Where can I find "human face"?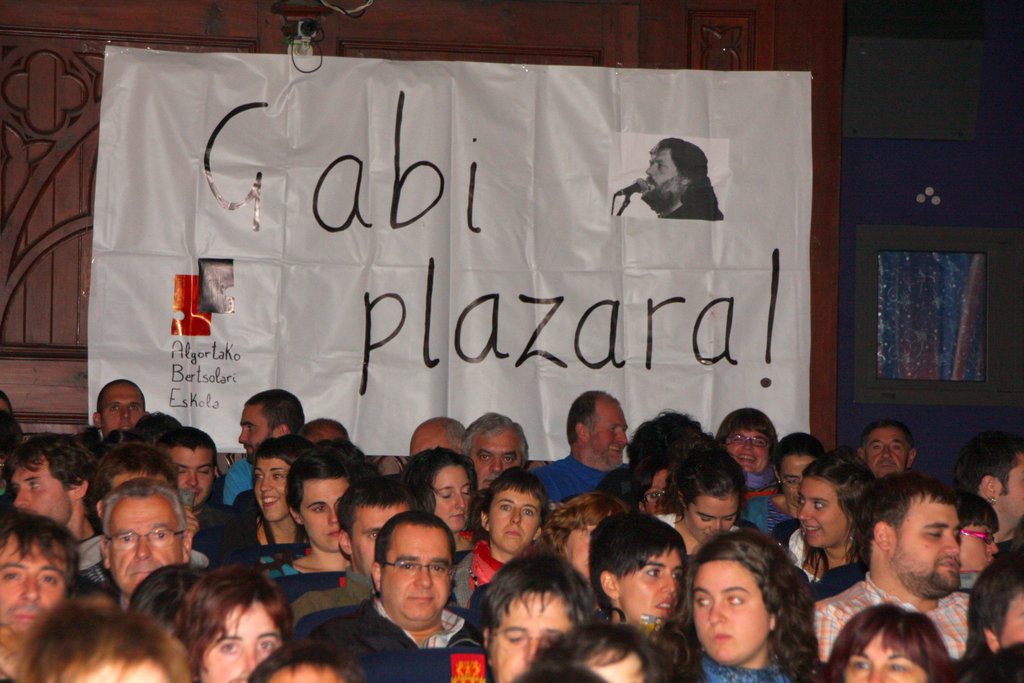
You can find it at select_region(559, 525, 589, 579).
